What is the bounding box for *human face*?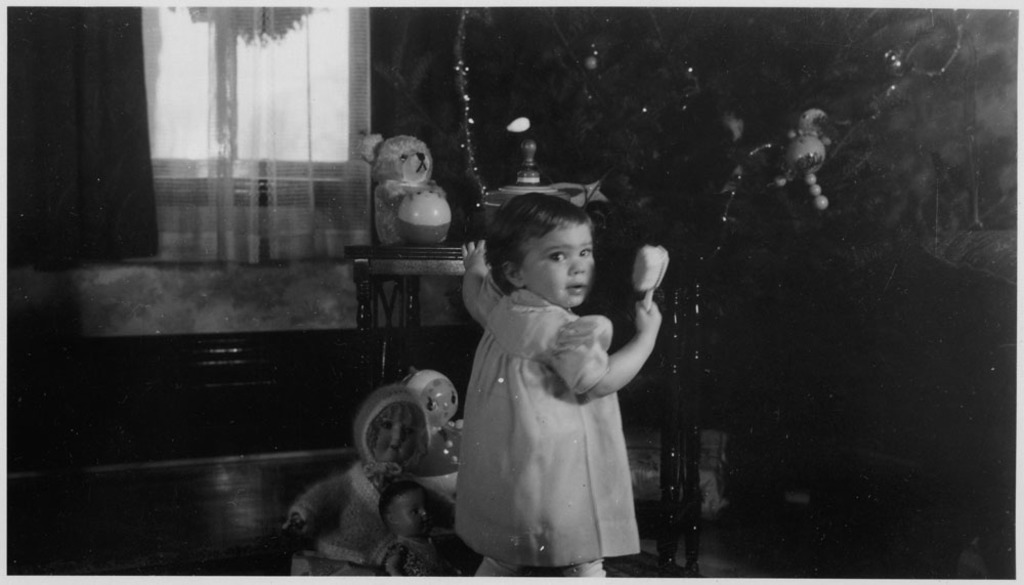
box(520, 225, 596, 306).
